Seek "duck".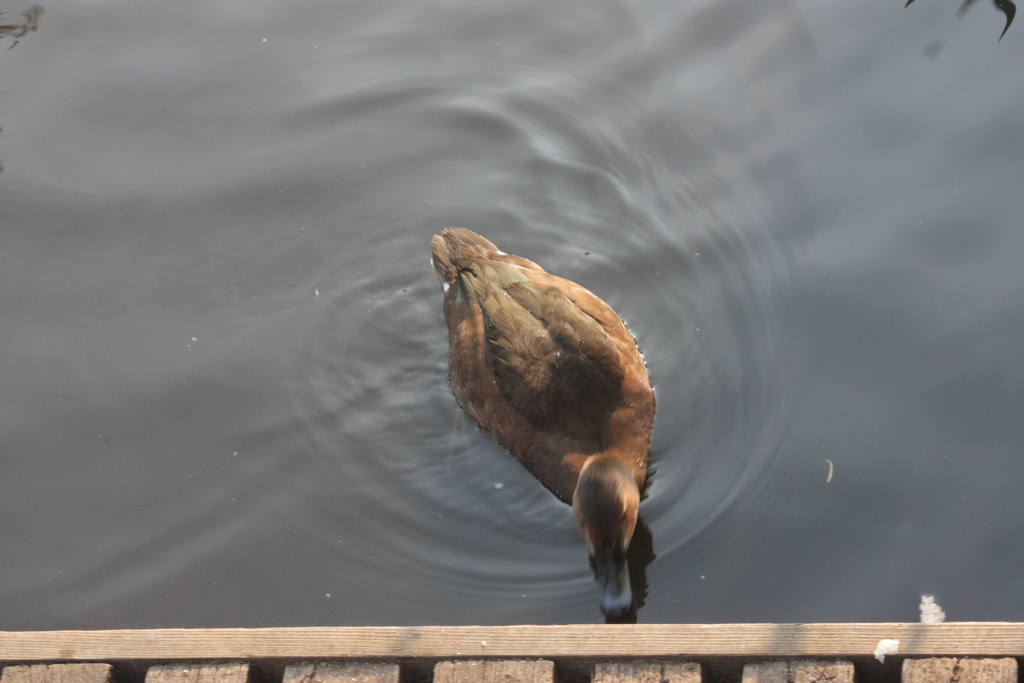
left=426, top=223, right=660, bottom=609.
